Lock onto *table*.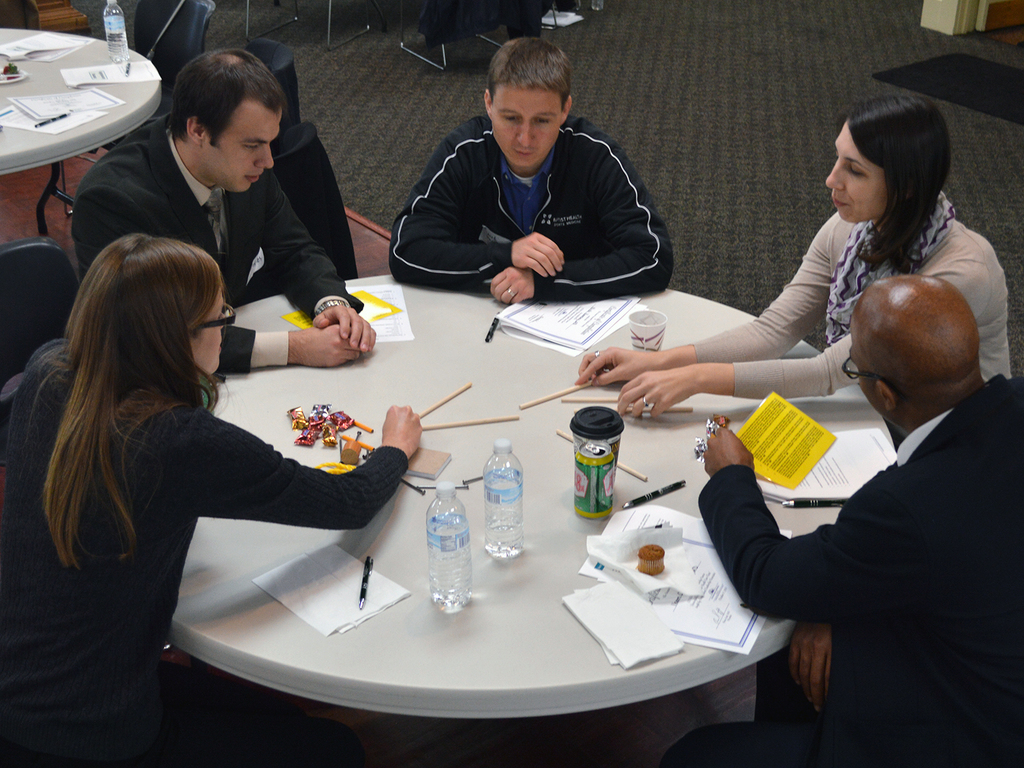
Locked: select_region(0, 27, 159, 241).
